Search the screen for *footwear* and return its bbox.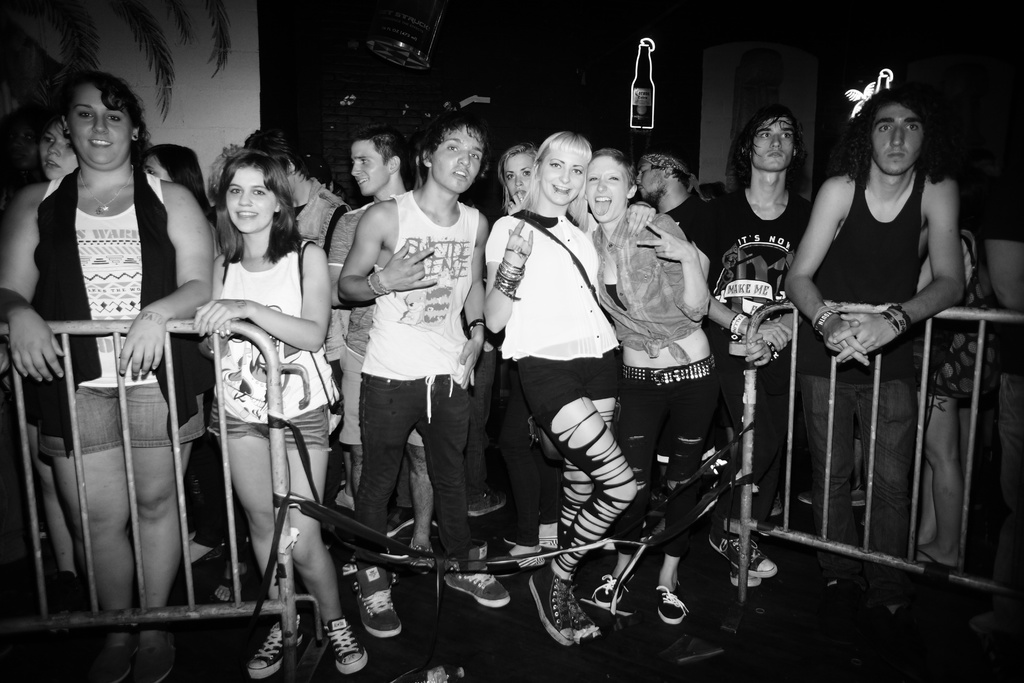
Found: left=351, top=563, right=403, bottom=641.
